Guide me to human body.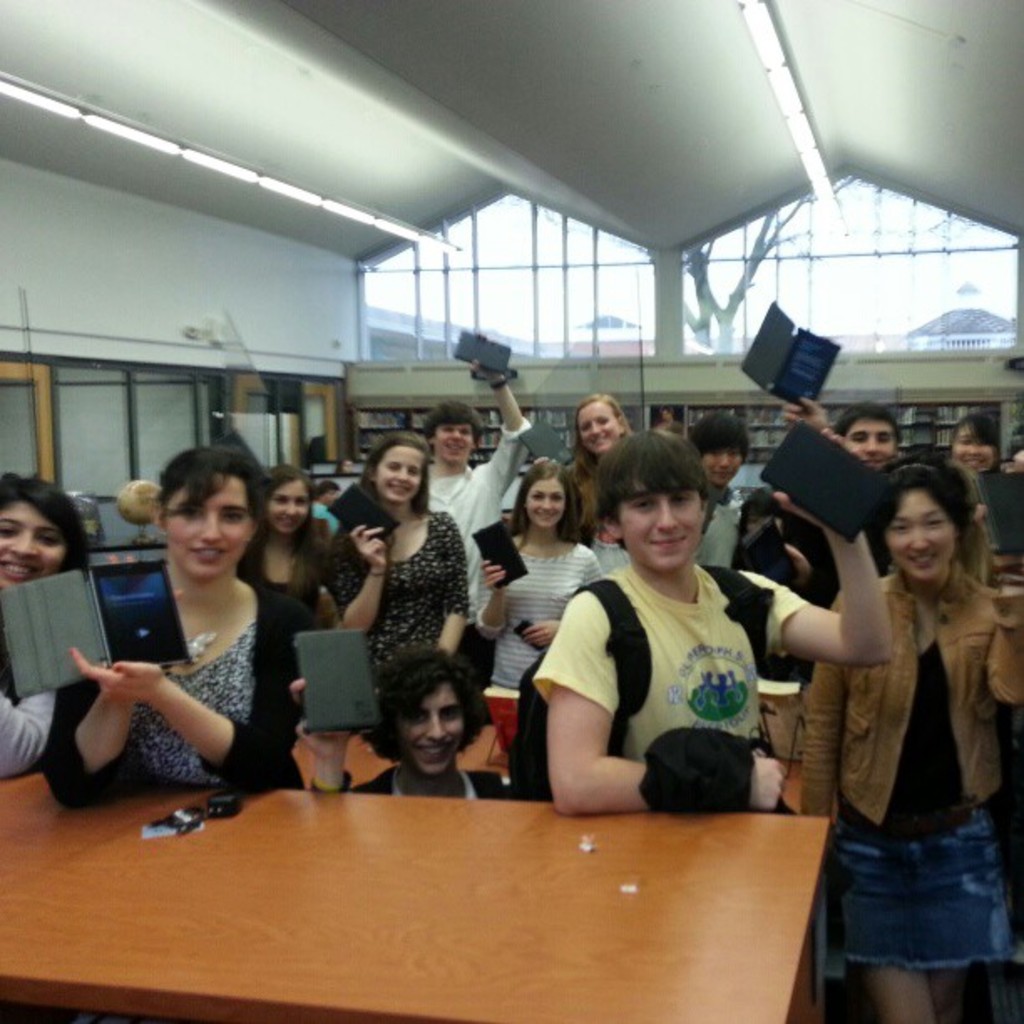
Guidance: <region>234, 458, 335, 721</region>.
